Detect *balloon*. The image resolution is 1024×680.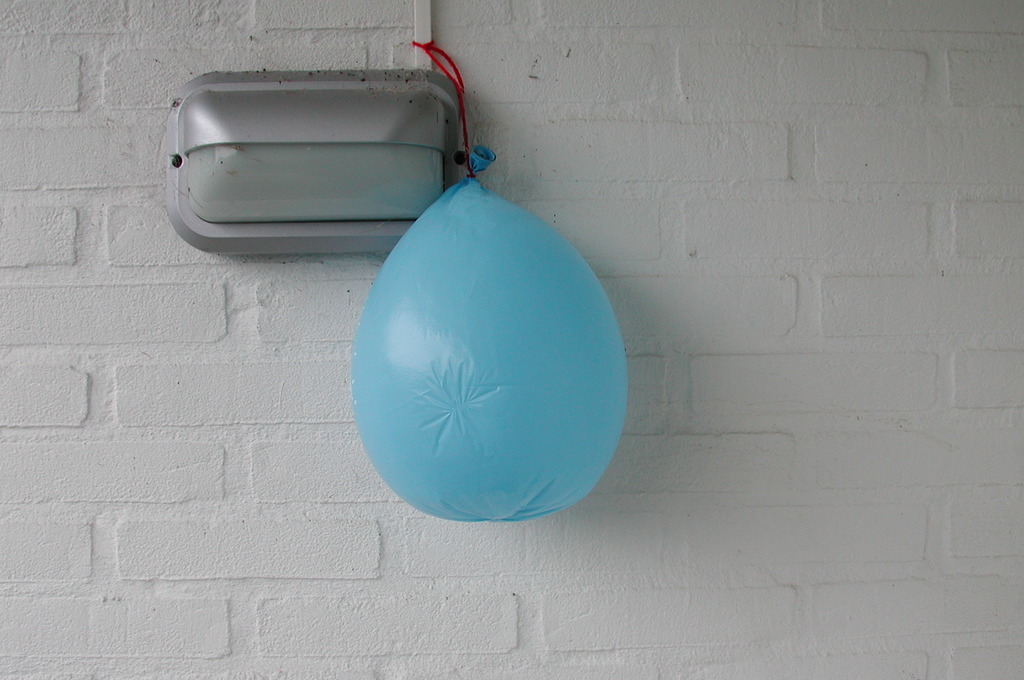
x1=348, y1=144, x2=632, y2=525.
